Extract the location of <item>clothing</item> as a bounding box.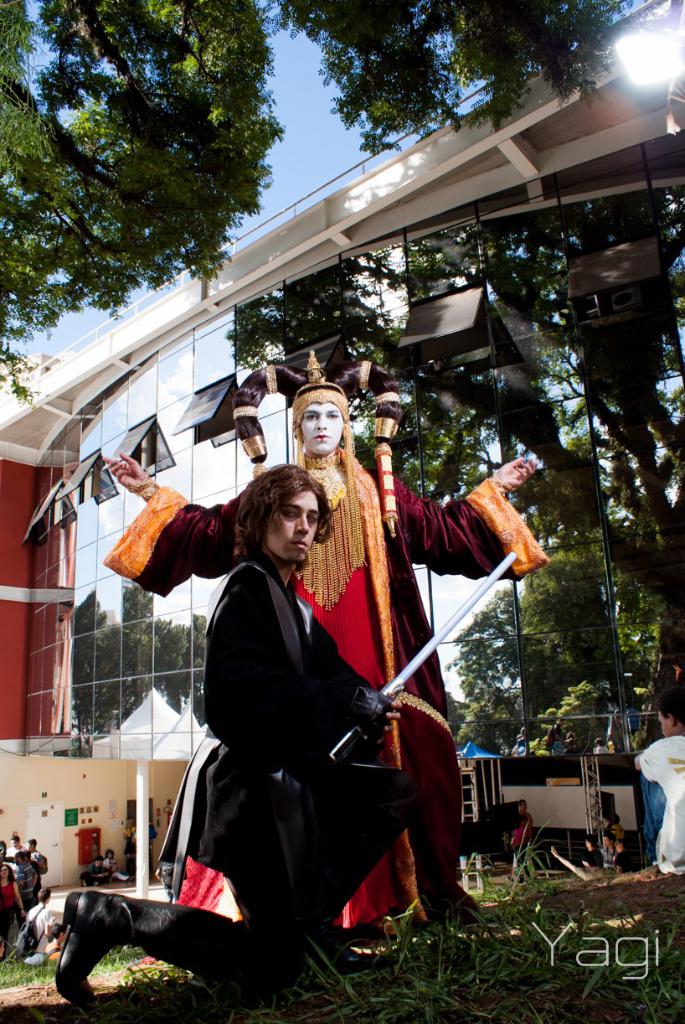
x1=636 y1=734 x2=684 y2=878.
